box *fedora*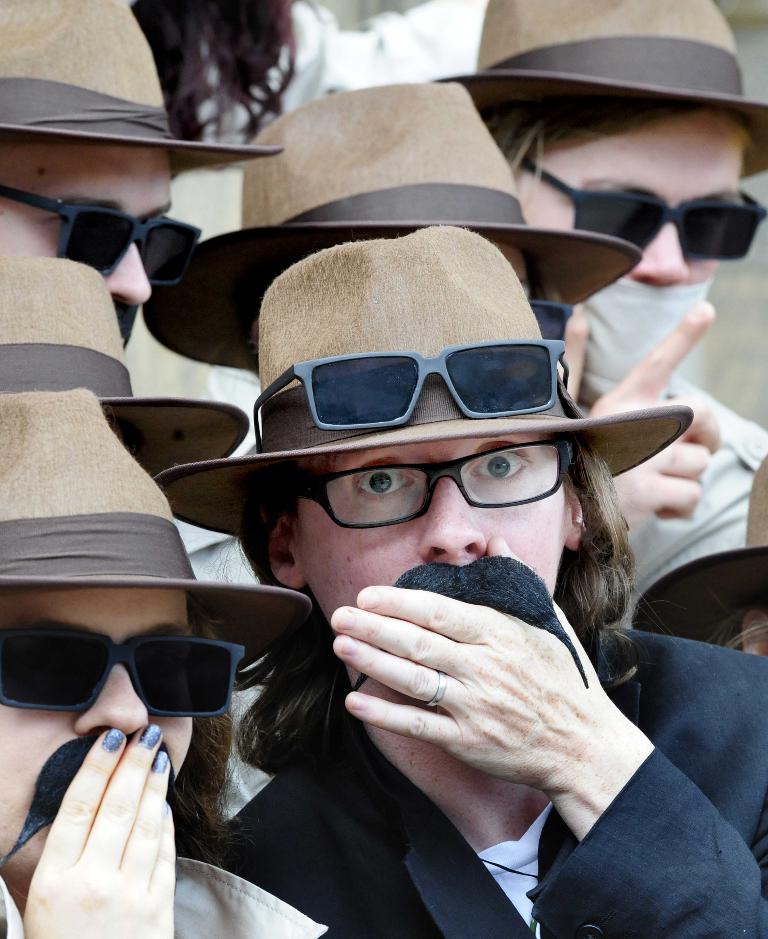
{"left": 143, "top": 85, "right": 641, "bottom": 373}
